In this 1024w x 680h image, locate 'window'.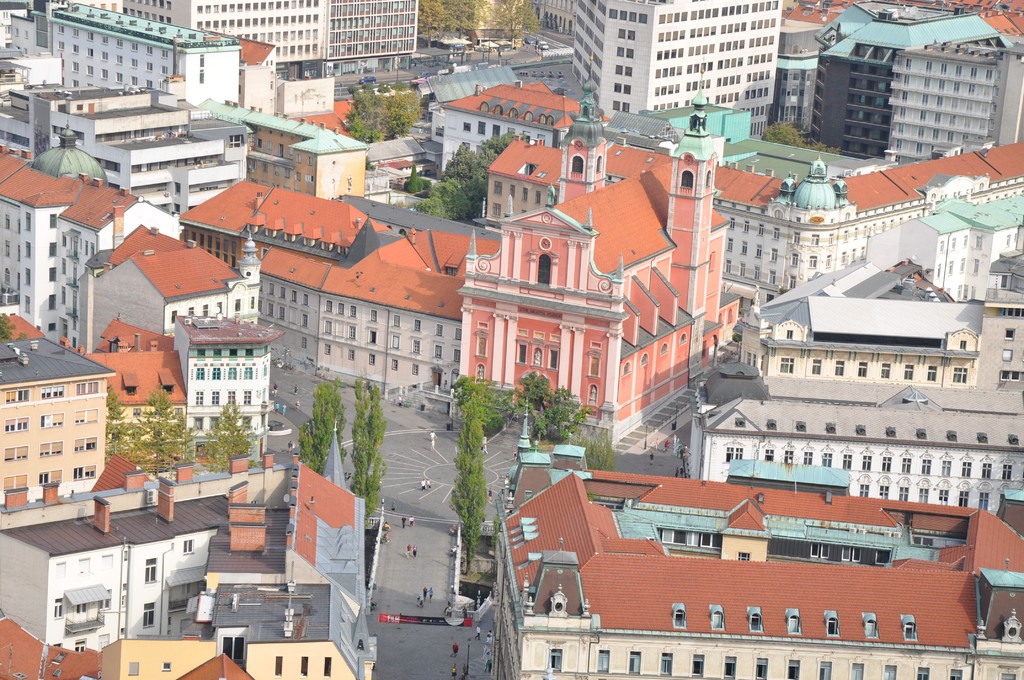
Bounding box: {"x1": 391, "y1": 359, "x2": 397, "y2": 372}.
